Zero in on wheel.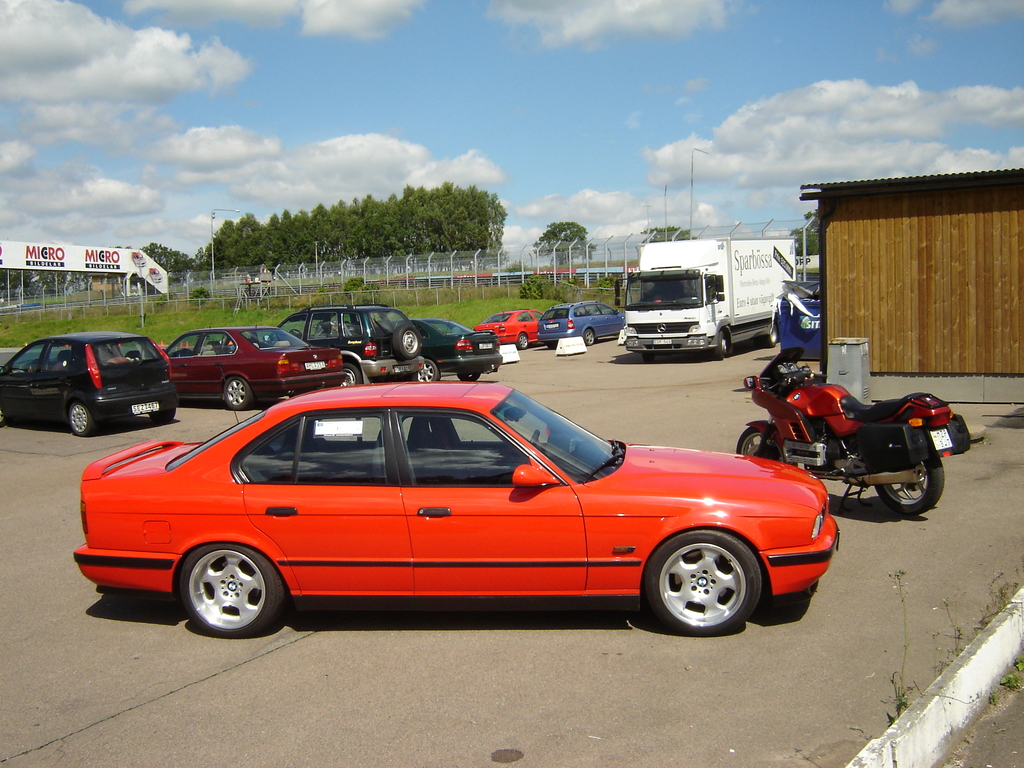
Zeroed in: x1=338, y1=364, x2=362, y2=385.
